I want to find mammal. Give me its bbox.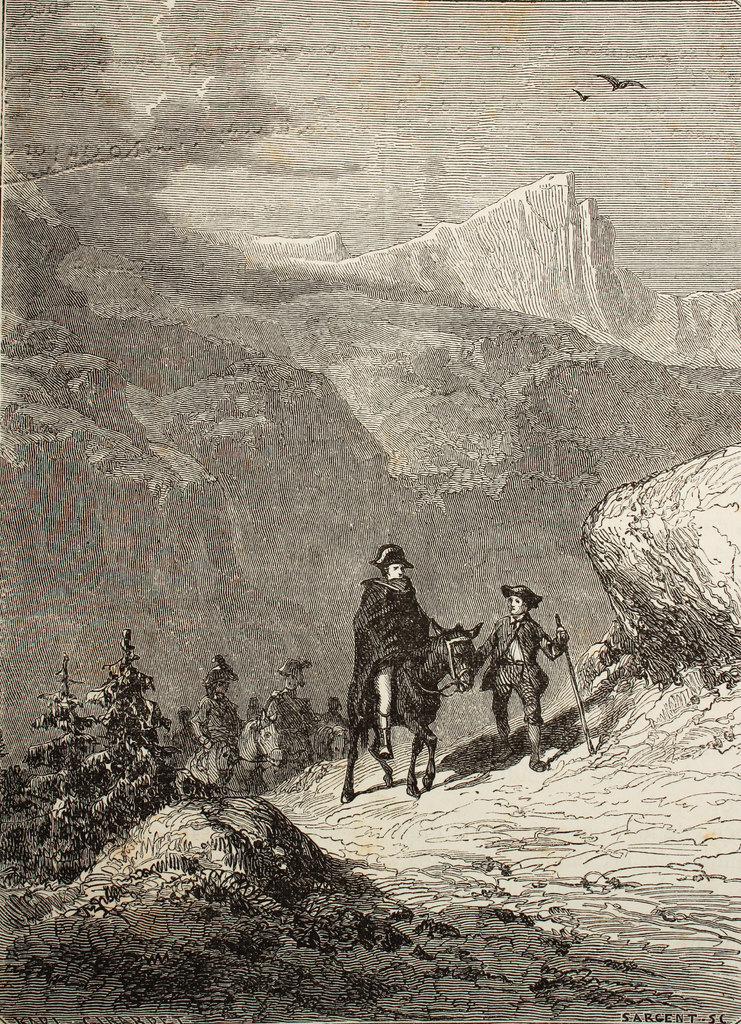
x1=232 y1=713 x2=284 y2=792.
